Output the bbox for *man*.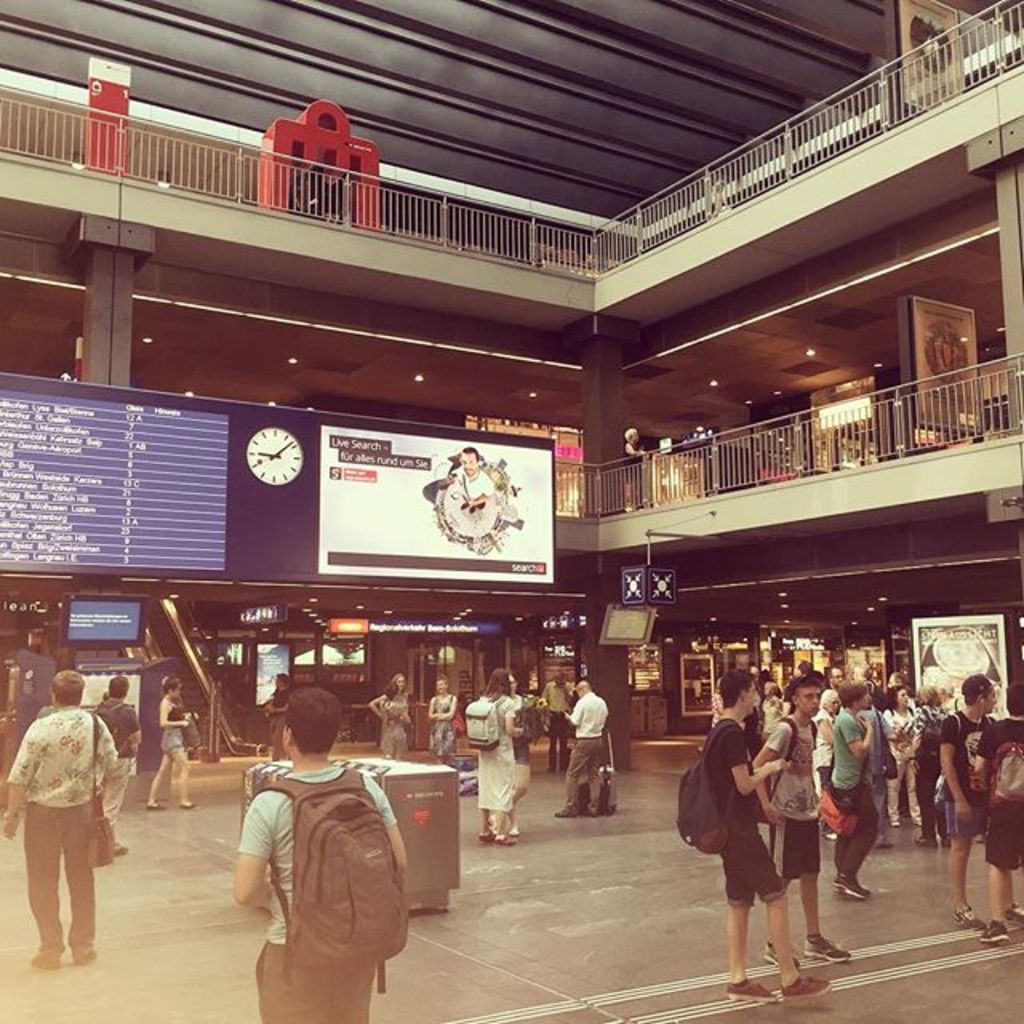
<region>453, 445, 494, 512</region>.
